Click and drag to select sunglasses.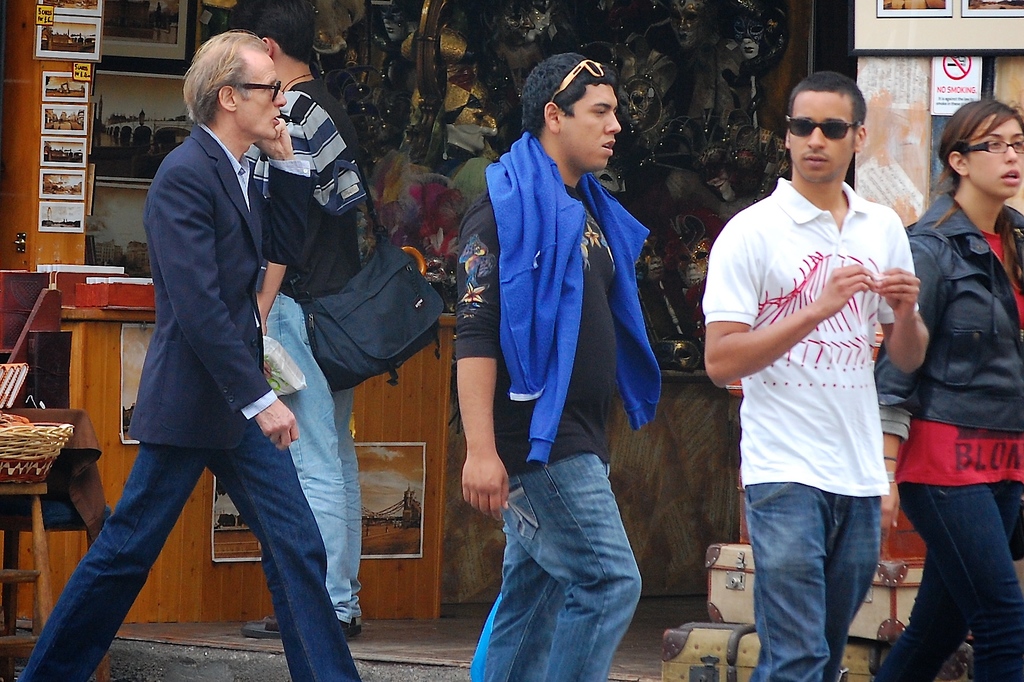
Selection: crop(549, 60, 605, 102).
